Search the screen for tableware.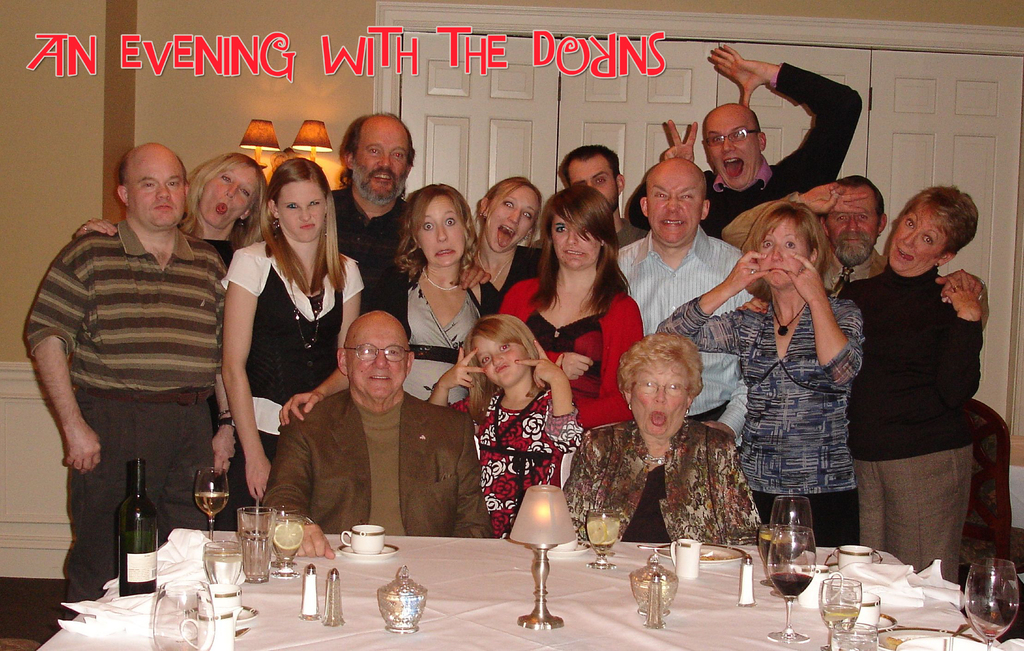
Found at x1=340, y1=540, x2=396, y2=559.
